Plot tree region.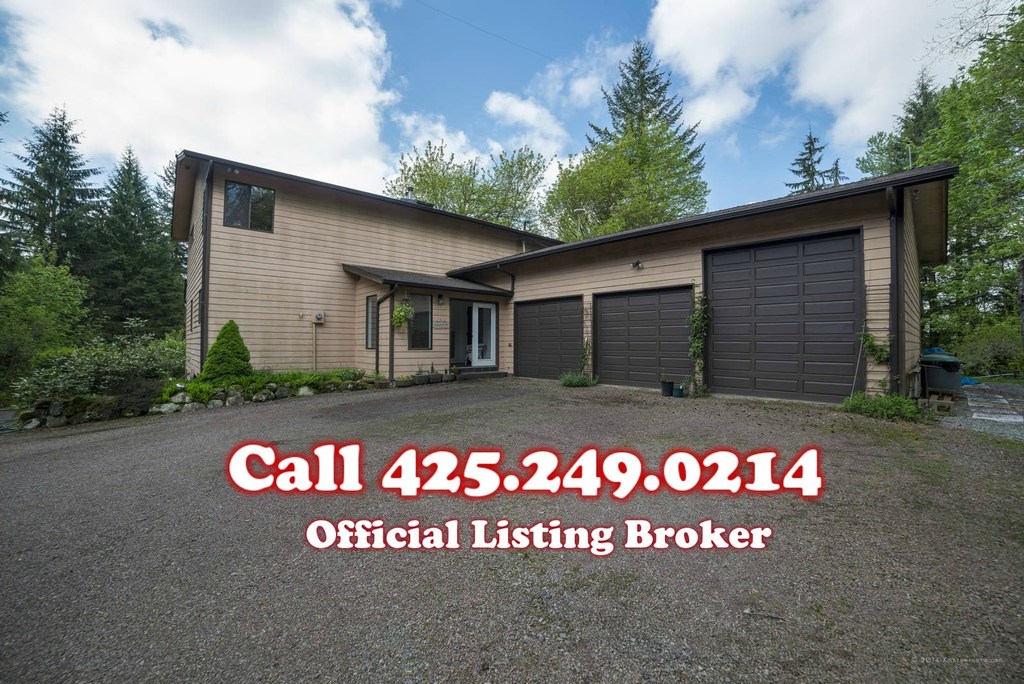
Plotted at detection(586, 49, 716, 224).
